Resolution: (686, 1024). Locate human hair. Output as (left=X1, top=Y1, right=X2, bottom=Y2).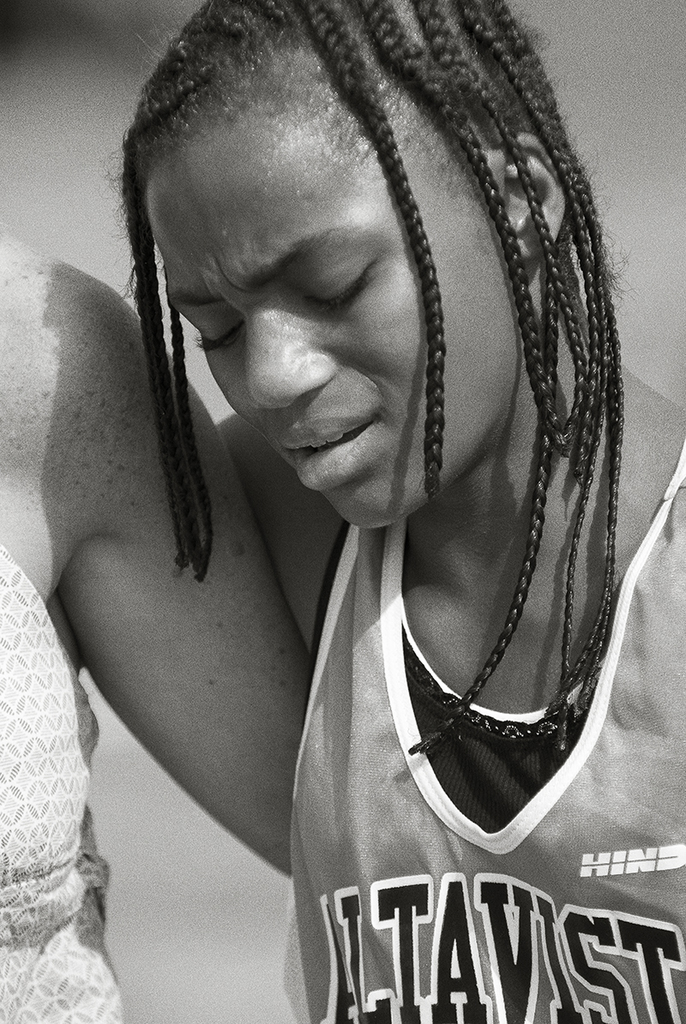
(left=161, top=0, right=627, bottom=771).
